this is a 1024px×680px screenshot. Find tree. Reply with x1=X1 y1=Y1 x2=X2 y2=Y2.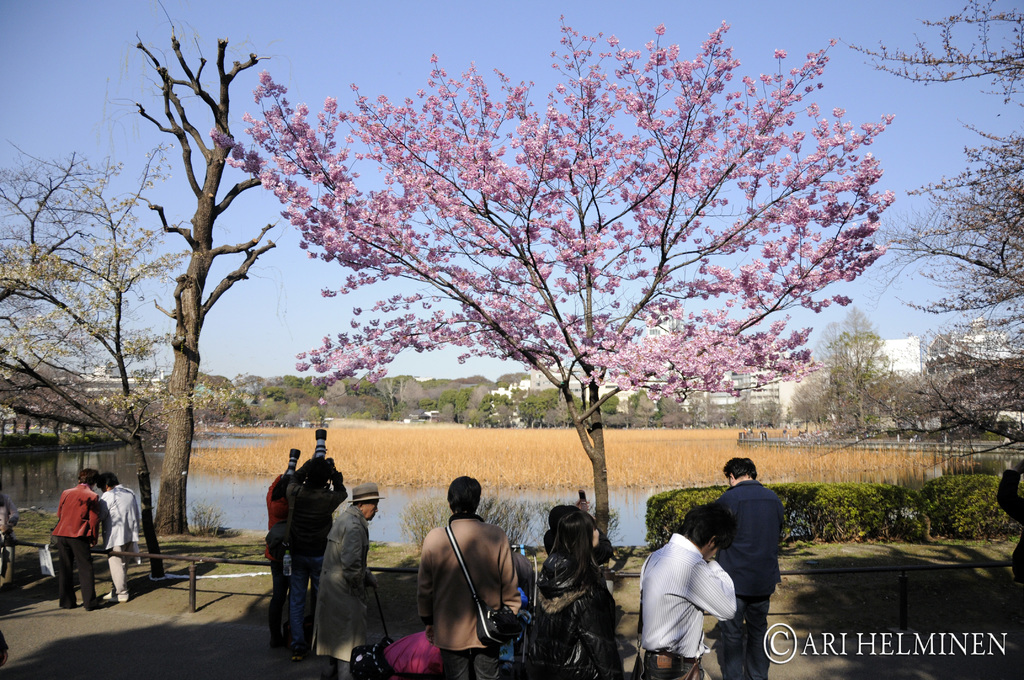
x1=813 y1=0 x2=1023 y2=471.
